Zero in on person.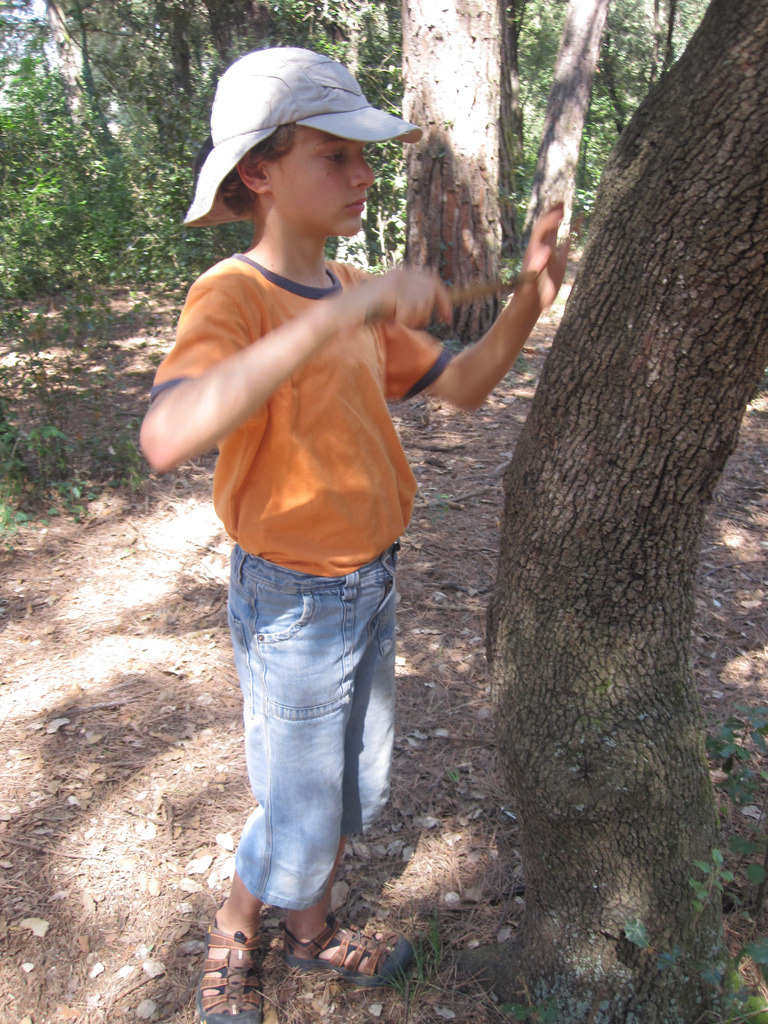
Zeroed in: (145,0,487,921).
